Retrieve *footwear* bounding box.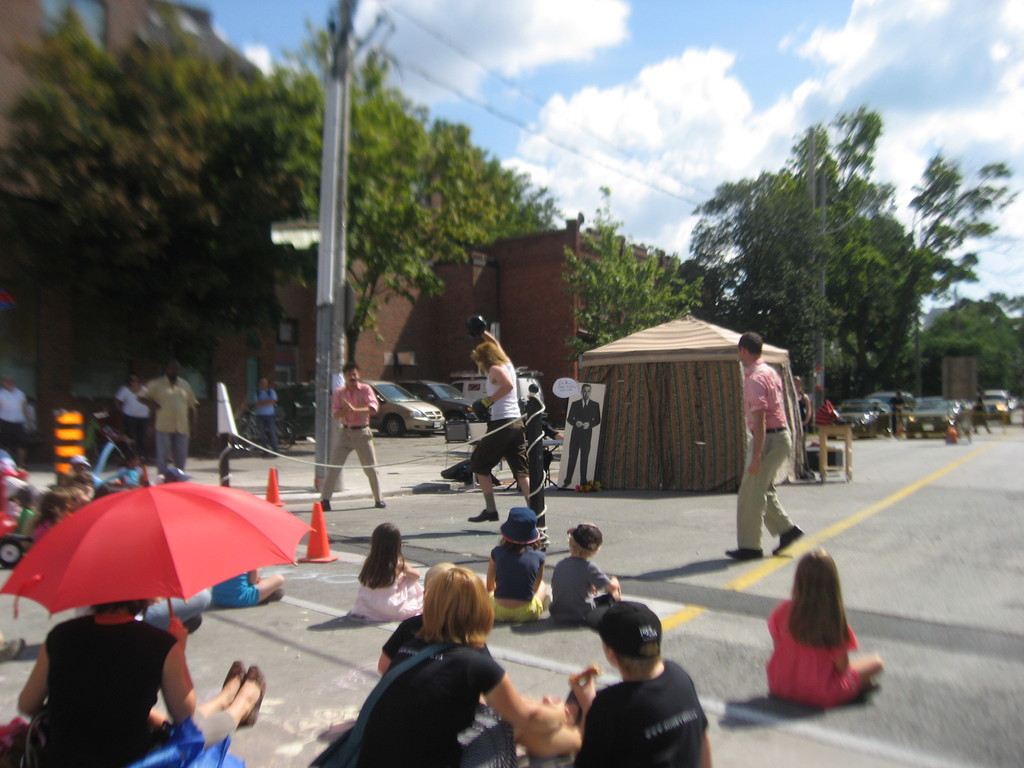
Bounding box: [left=244, top=662, right=268, bottom=728].
